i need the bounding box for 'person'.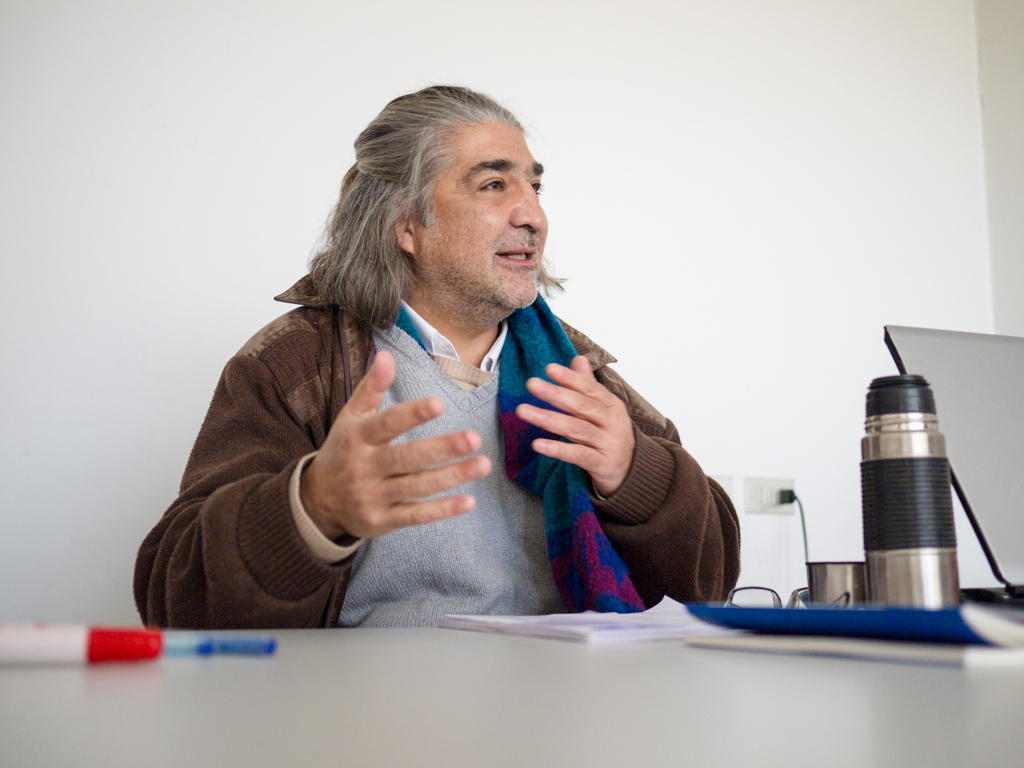
Here it is: 133:86:749:618.
